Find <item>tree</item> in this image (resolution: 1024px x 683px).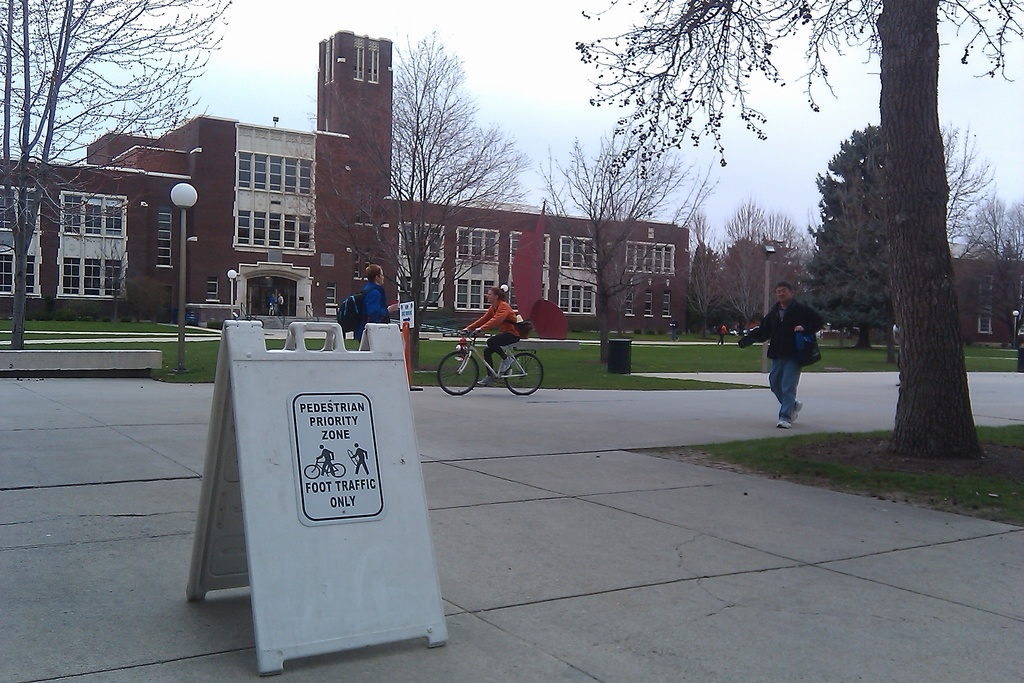
left=960, top=195, right=1023, bottom=257.
